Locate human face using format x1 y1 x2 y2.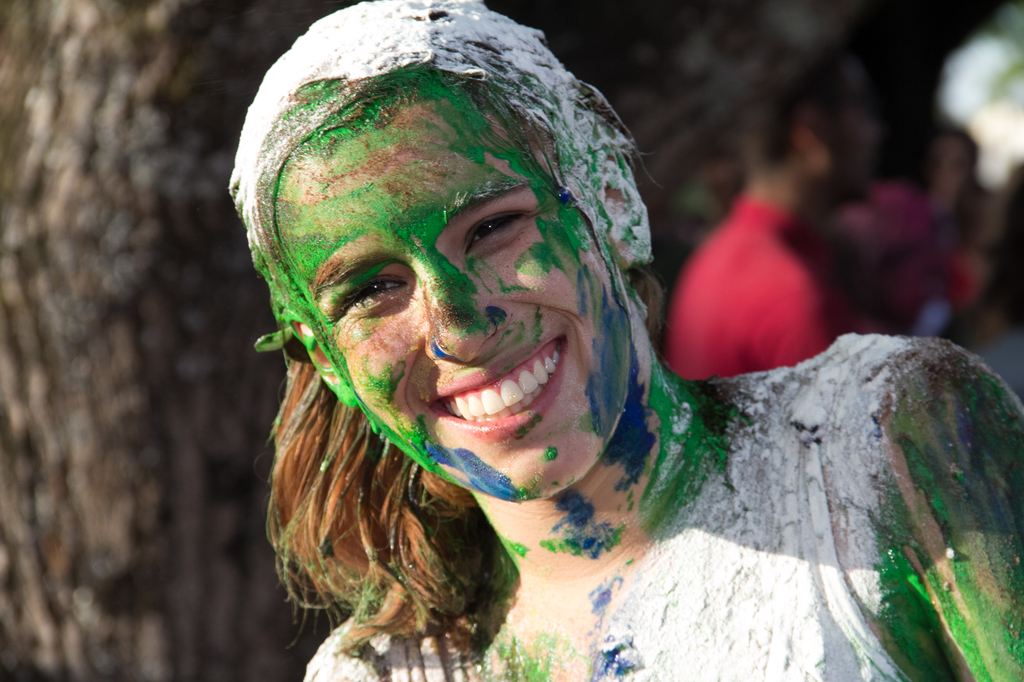
933 131 967 186.
